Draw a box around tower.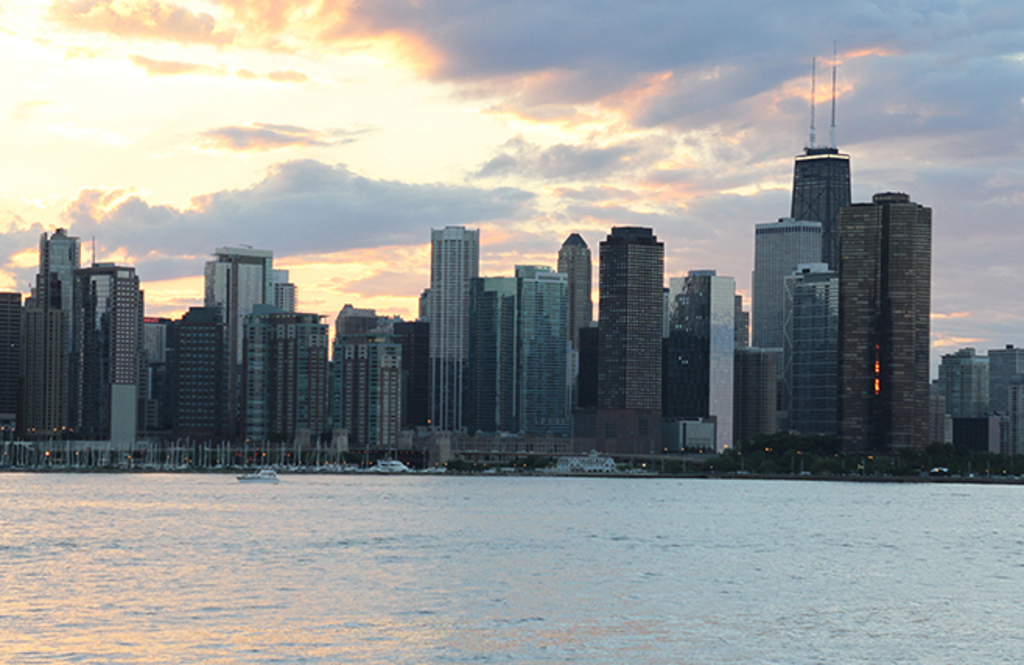
[12,207,139,442].
